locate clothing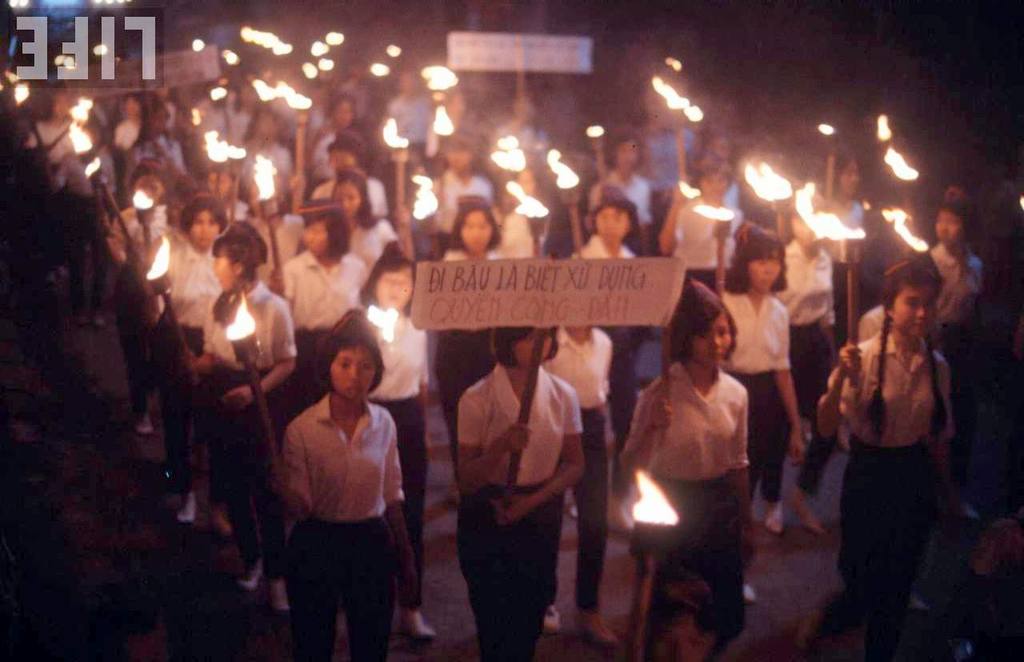
l=364, t=312, r=439, b=608
